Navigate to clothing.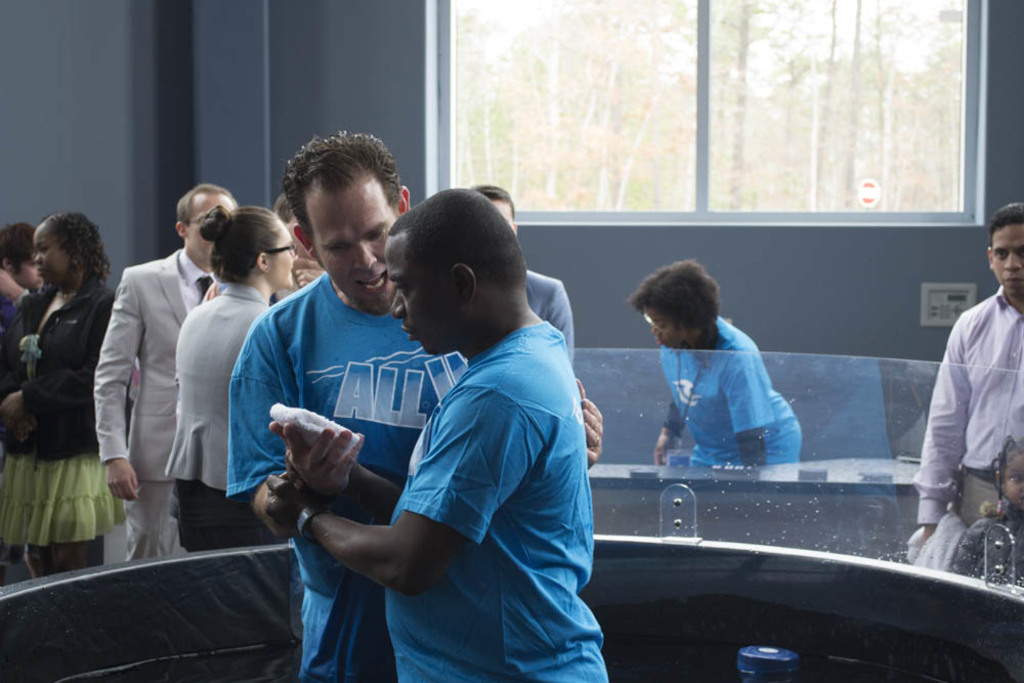
Navigation target: Rect(233, 275, 464, 682).
